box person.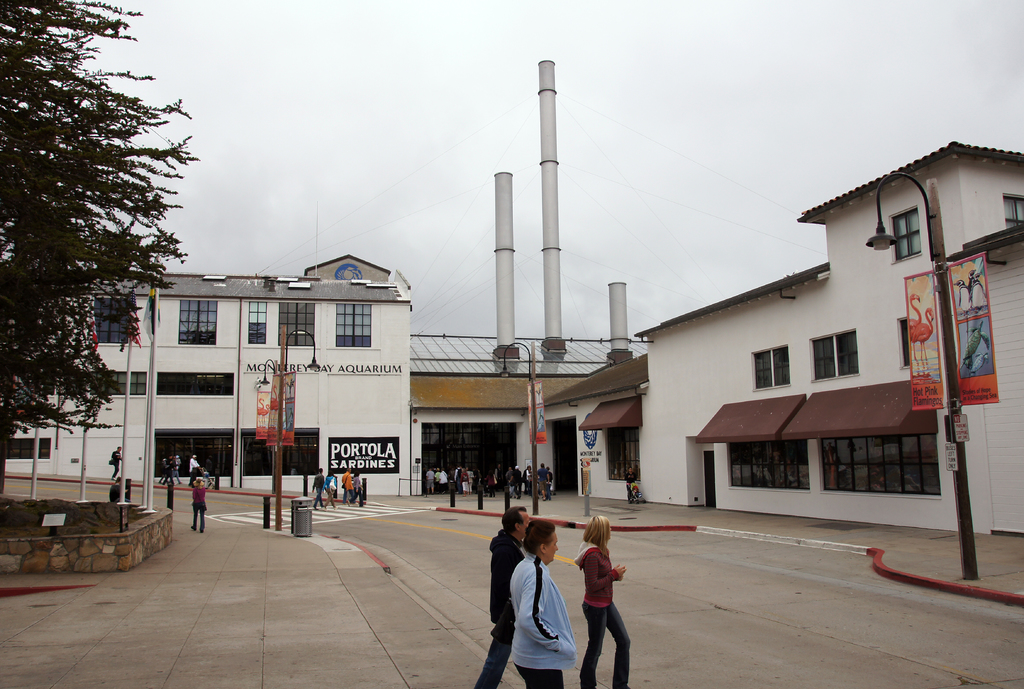
x1=577 y1=516 x2=628 y2=683.
